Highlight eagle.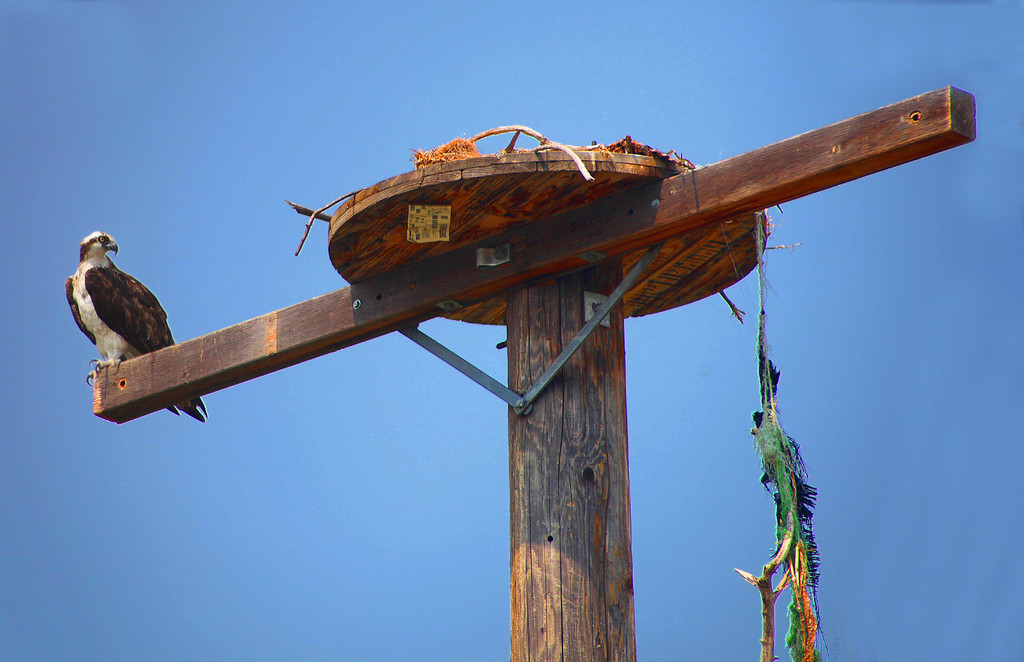
Highlighted region: (x1=57, y1=224, x2=221, y2=432).
